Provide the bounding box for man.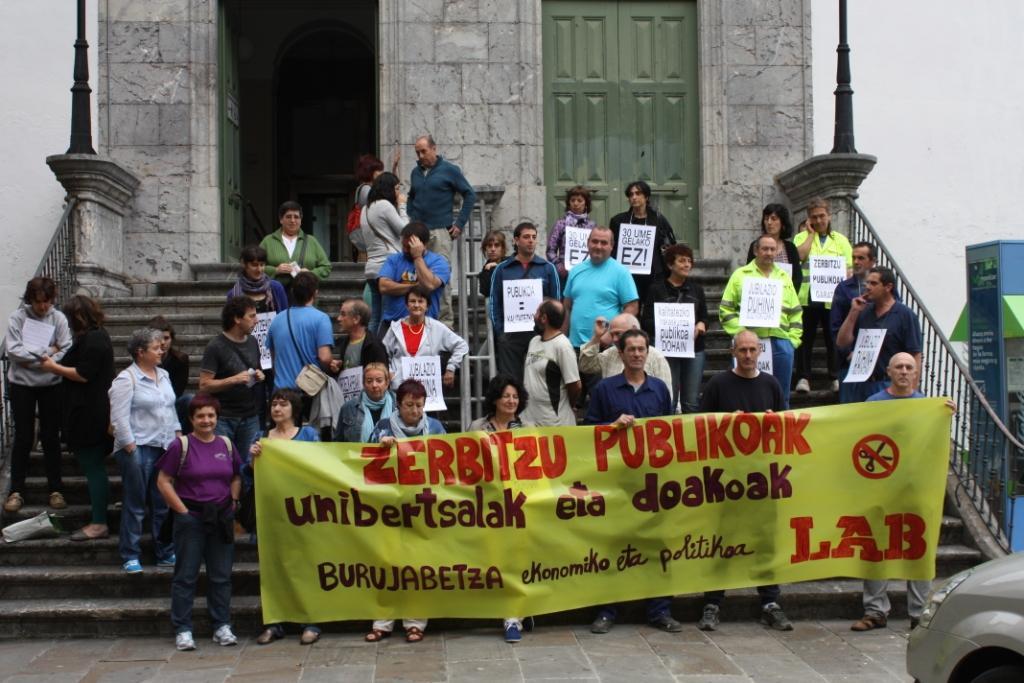
BBox(342, 311, 387, 412).
